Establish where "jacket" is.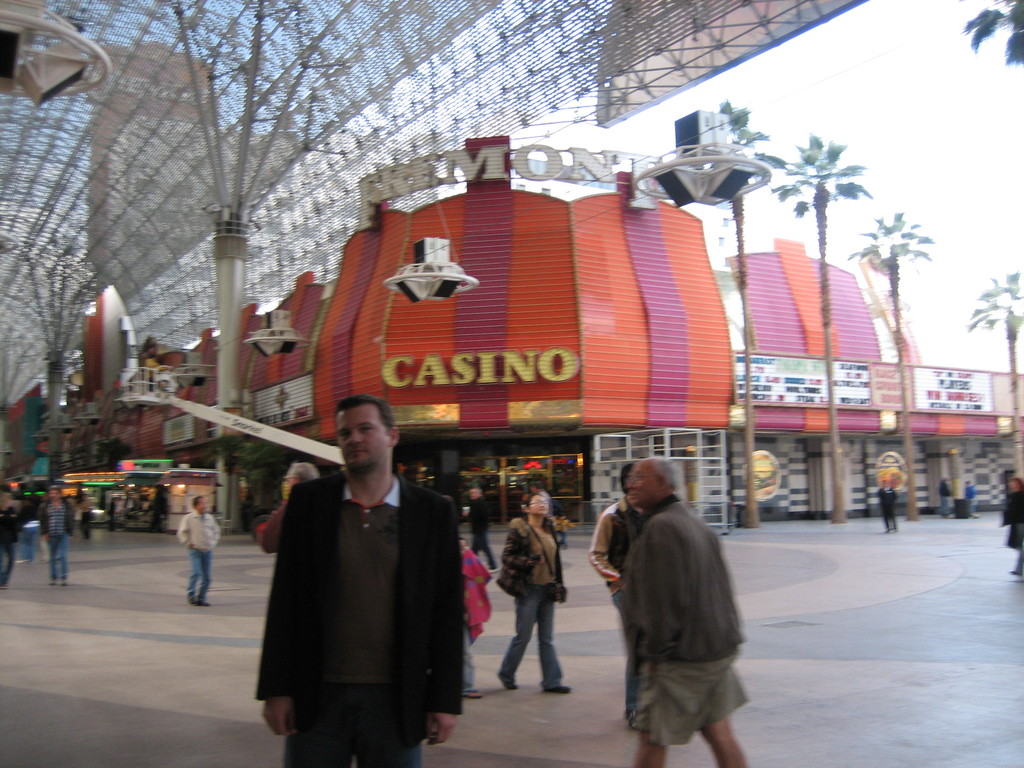
Established at bbox=(35, 497, 77, 537).
